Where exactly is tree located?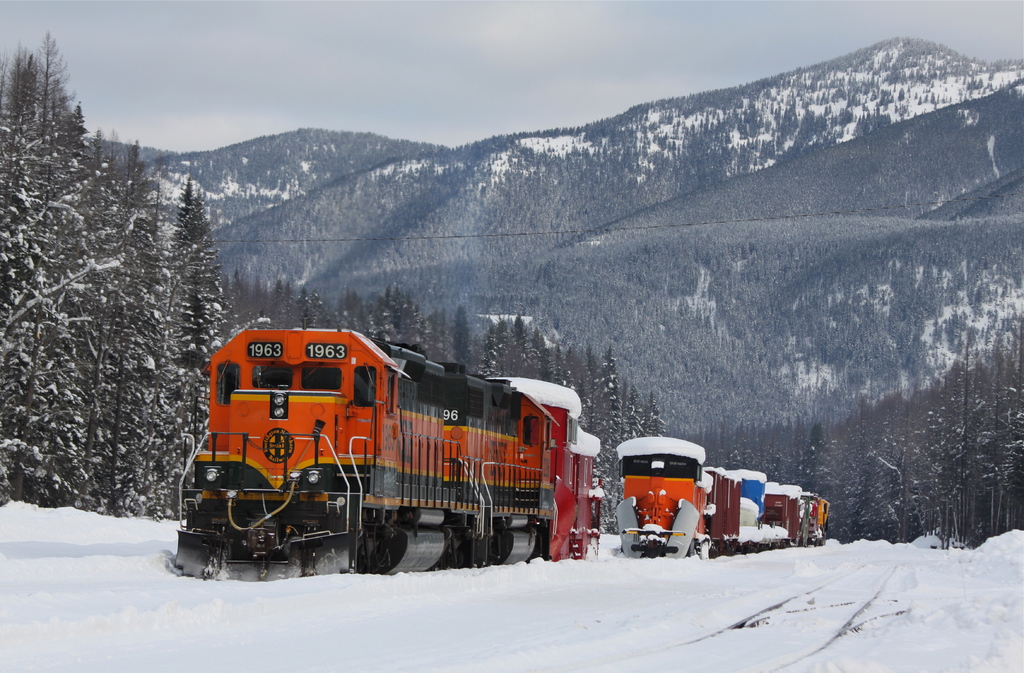
Its bounding box is (x1=4, y1=74, x2=220, y2=504).
